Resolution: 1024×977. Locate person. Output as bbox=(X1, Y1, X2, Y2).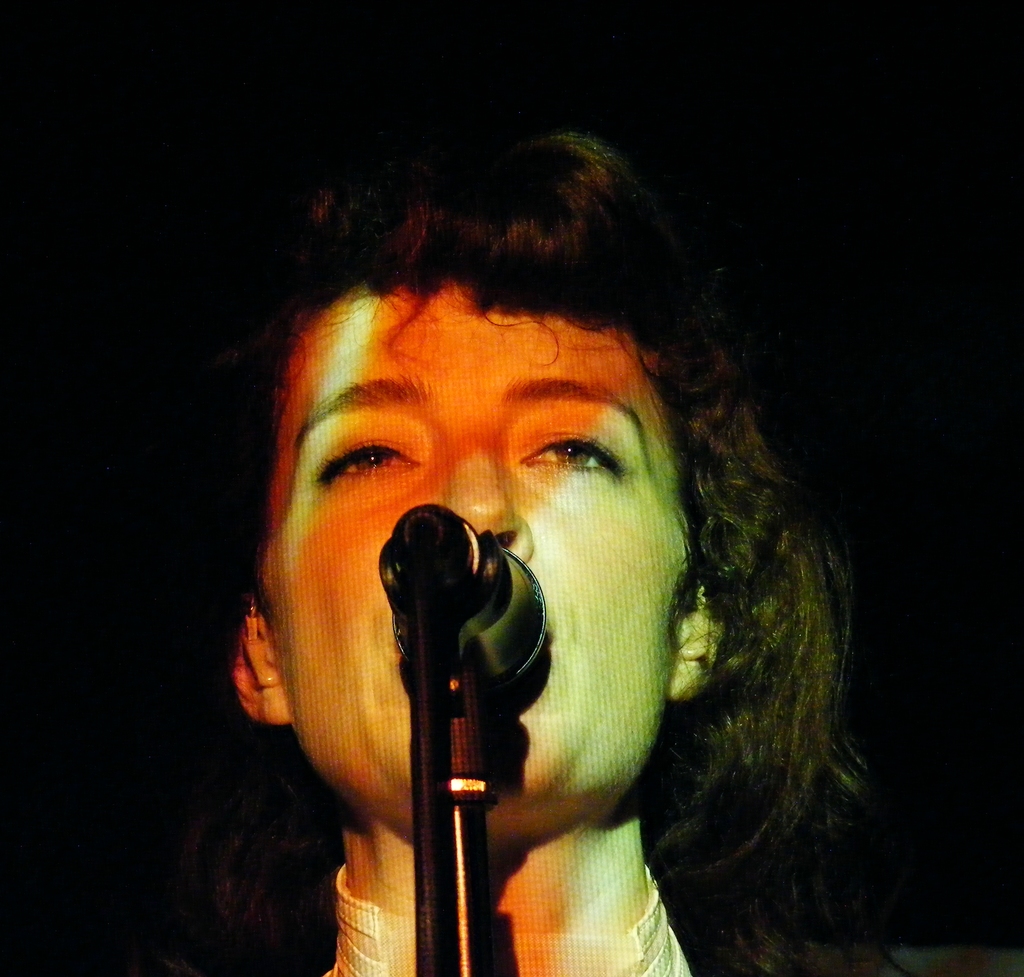
bbox=(175, 127, 915, 976).
